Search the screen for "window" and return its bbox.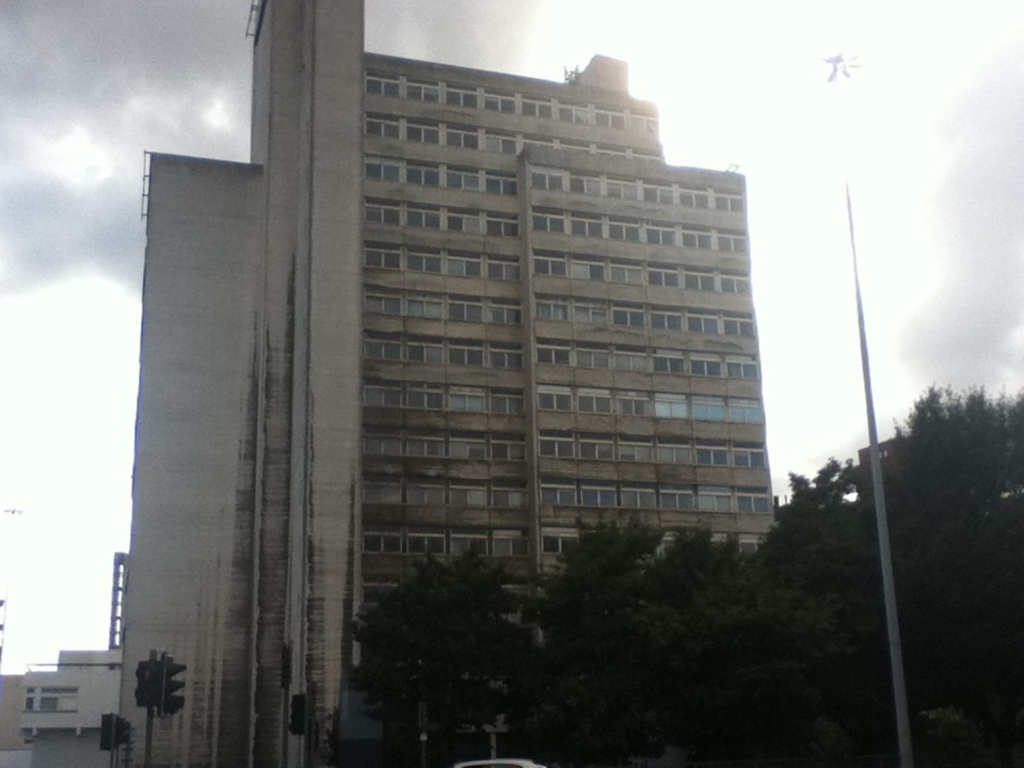
Found: bbox=[558, 103, 588, 124].
